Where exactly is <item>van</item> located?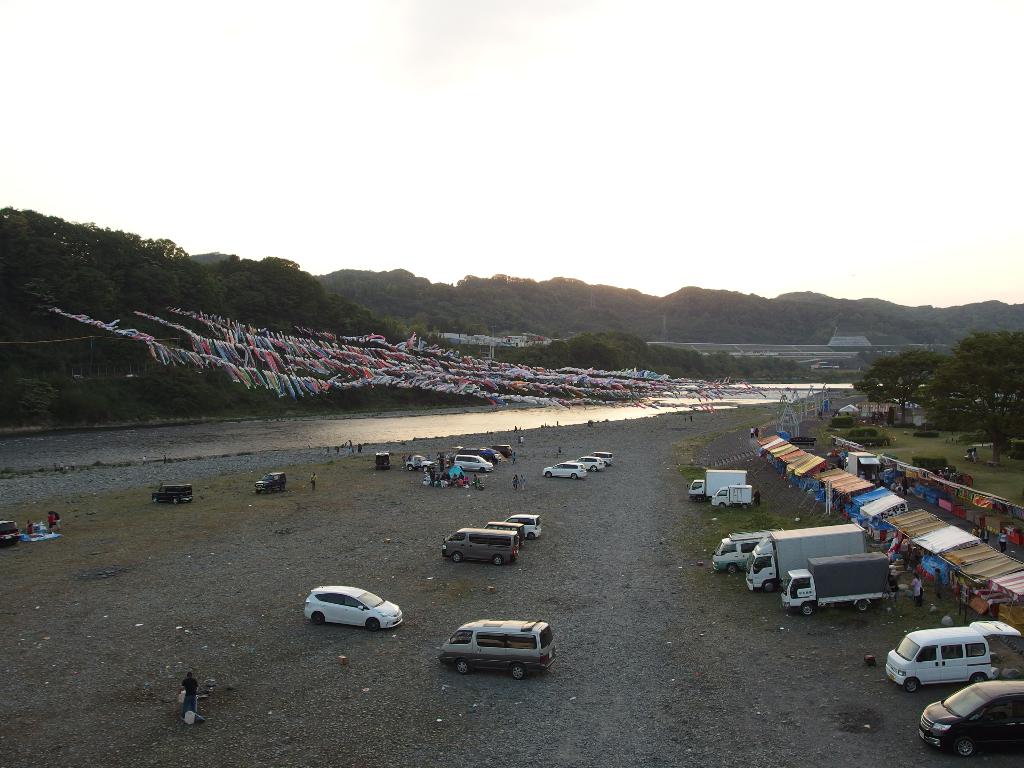
Its bounding box is x1=374, y1=452, x2=393, y2=471.
